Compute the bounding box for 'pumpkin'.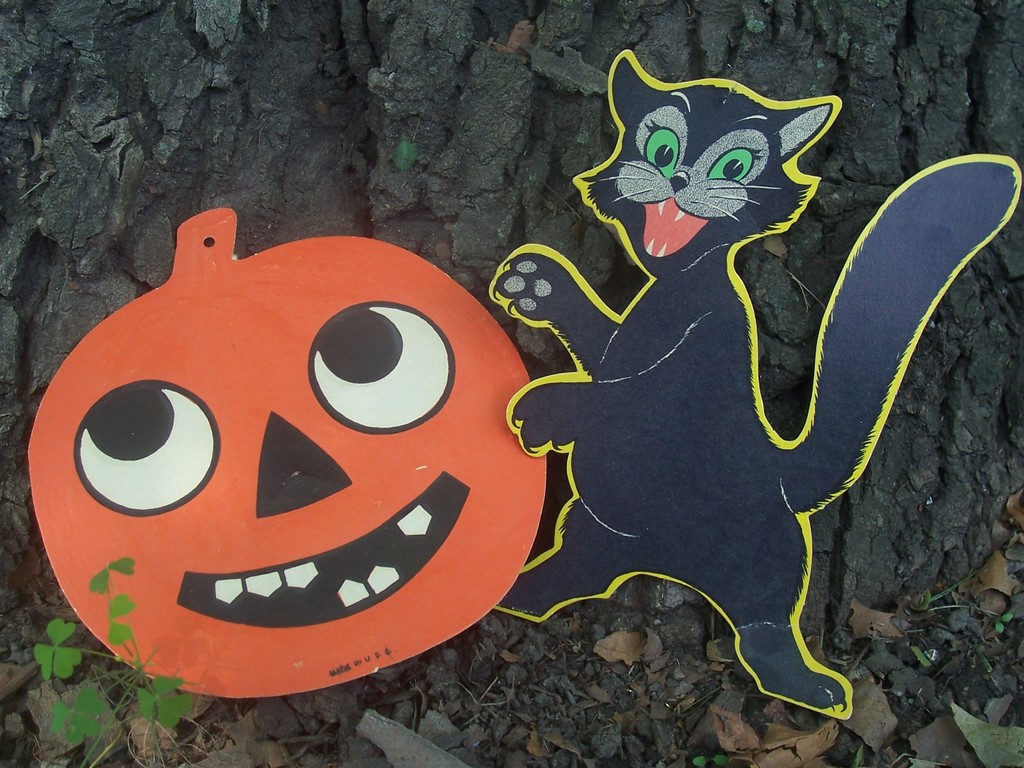
bbox=[20, 207, 560, 700].
